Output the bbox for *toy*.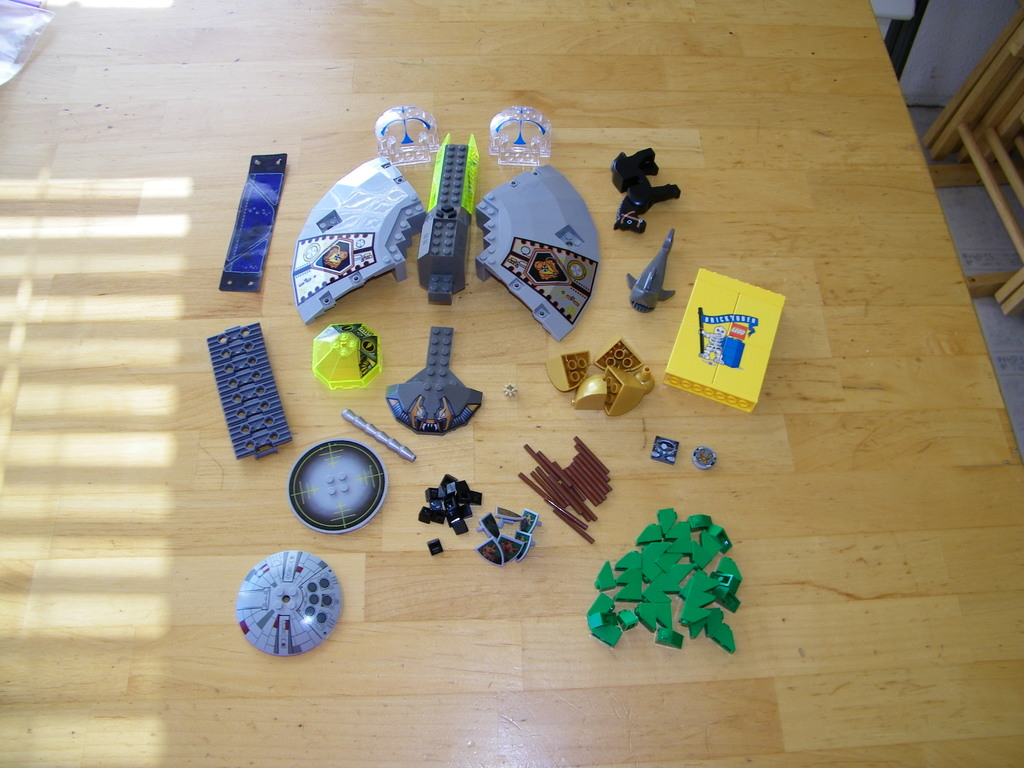
<region>511, 529, 534, 564</region>.
